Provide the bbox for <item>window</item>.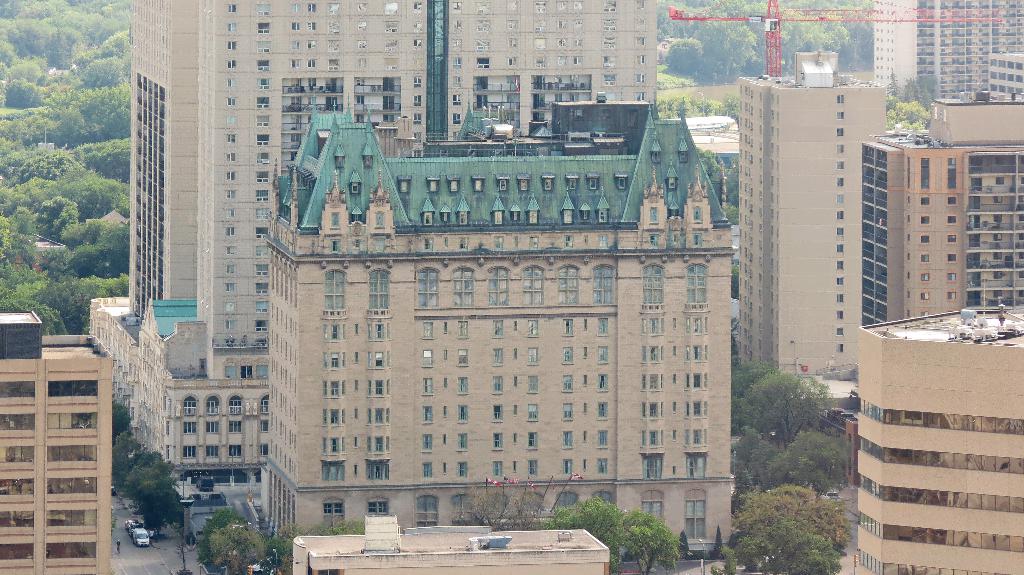
<bbox>671, 429, 673, 441</bbox>.
